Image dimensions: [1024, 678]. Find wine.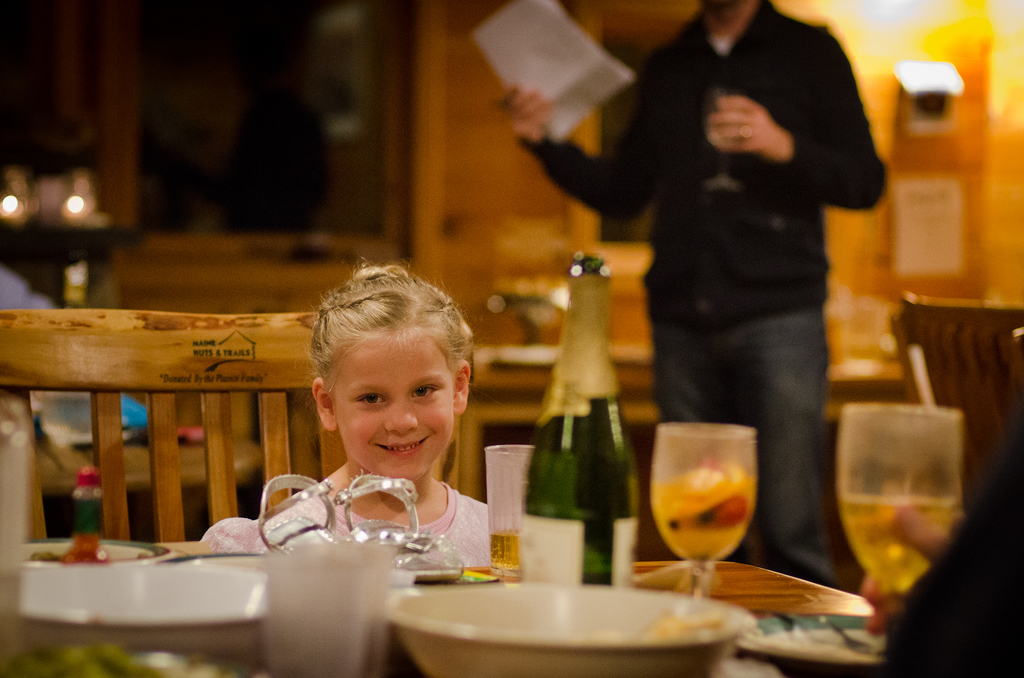
[522, 253, 640, 603].
